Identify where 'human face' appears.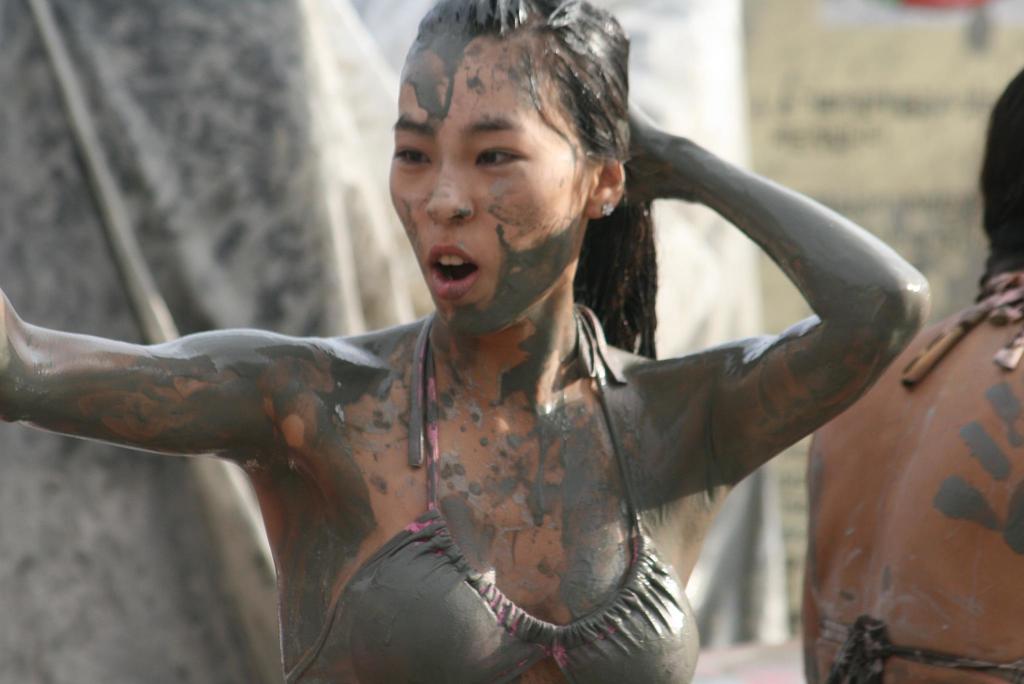
Appears at [x1=377, y1=25, x2=586, y2=346].
